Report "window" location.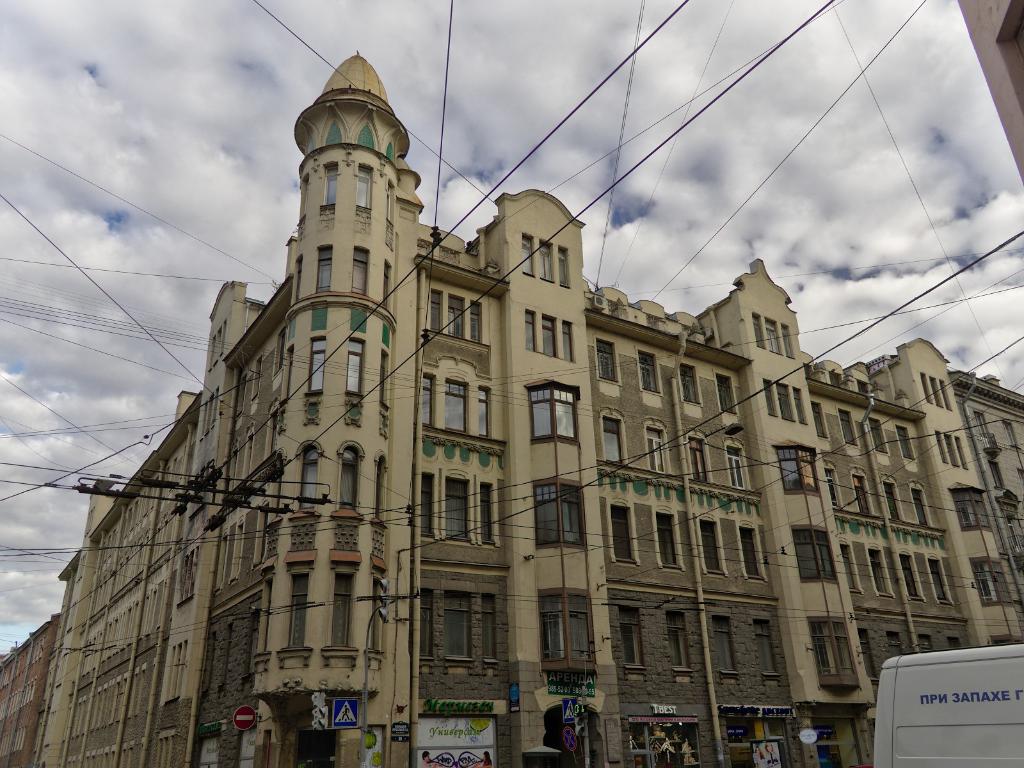
Report: 619/607/649/669.
